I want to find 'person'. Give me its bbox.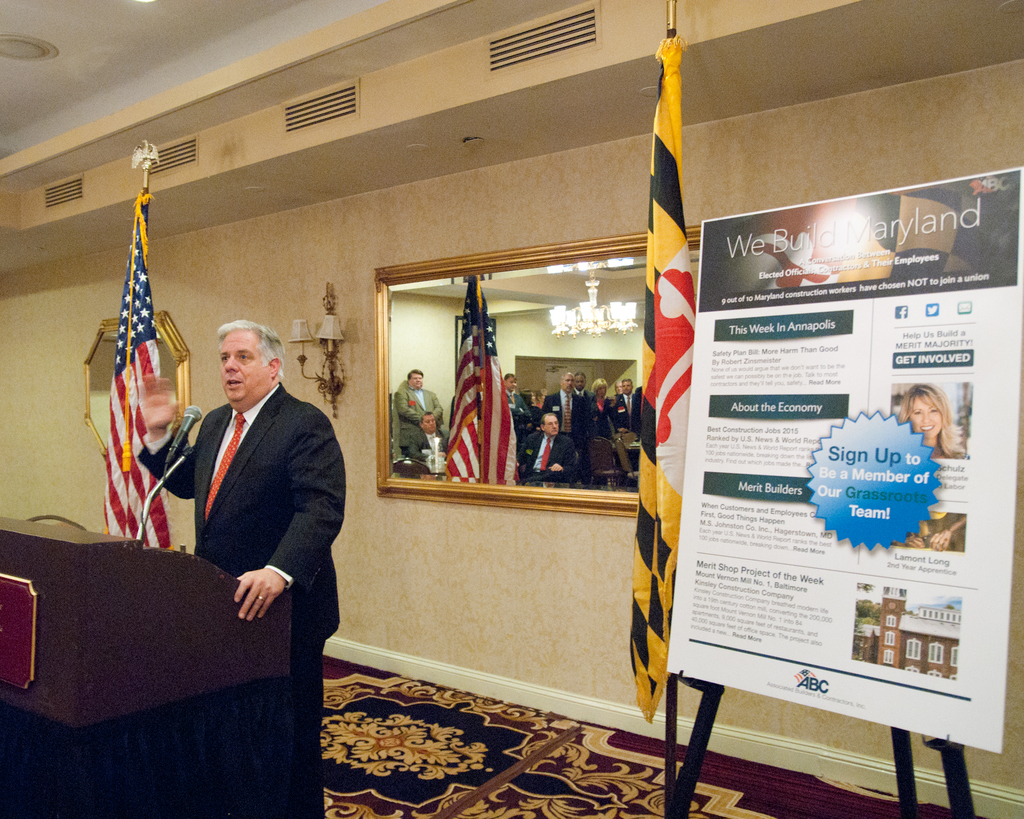
500/370/520/503.
